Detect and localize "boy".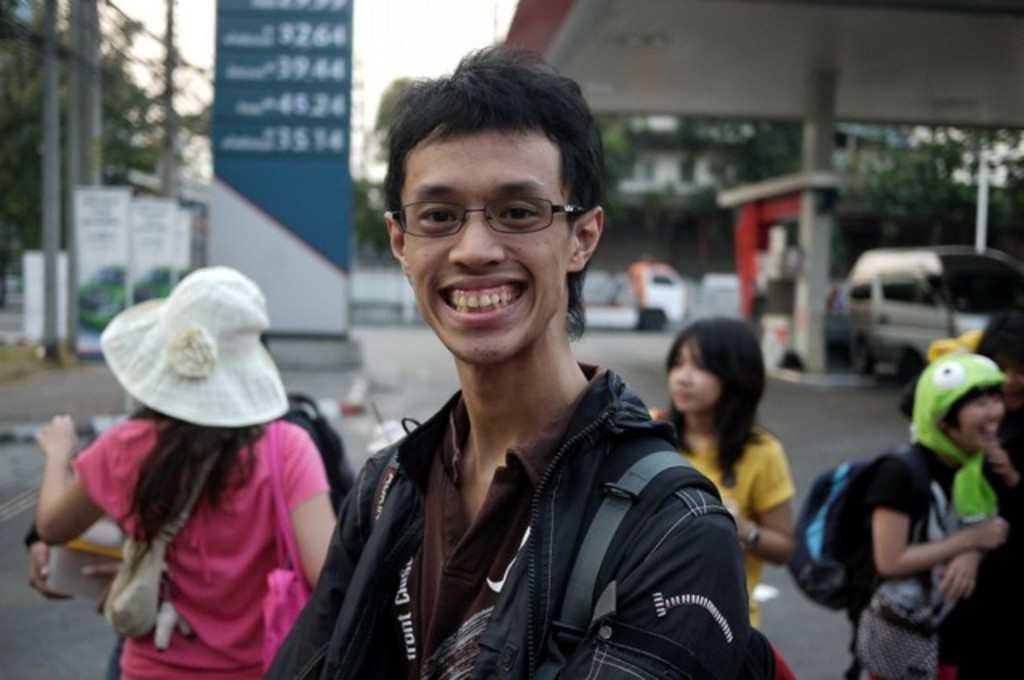
Localized at l=291, t=56, r=742, b=679.
